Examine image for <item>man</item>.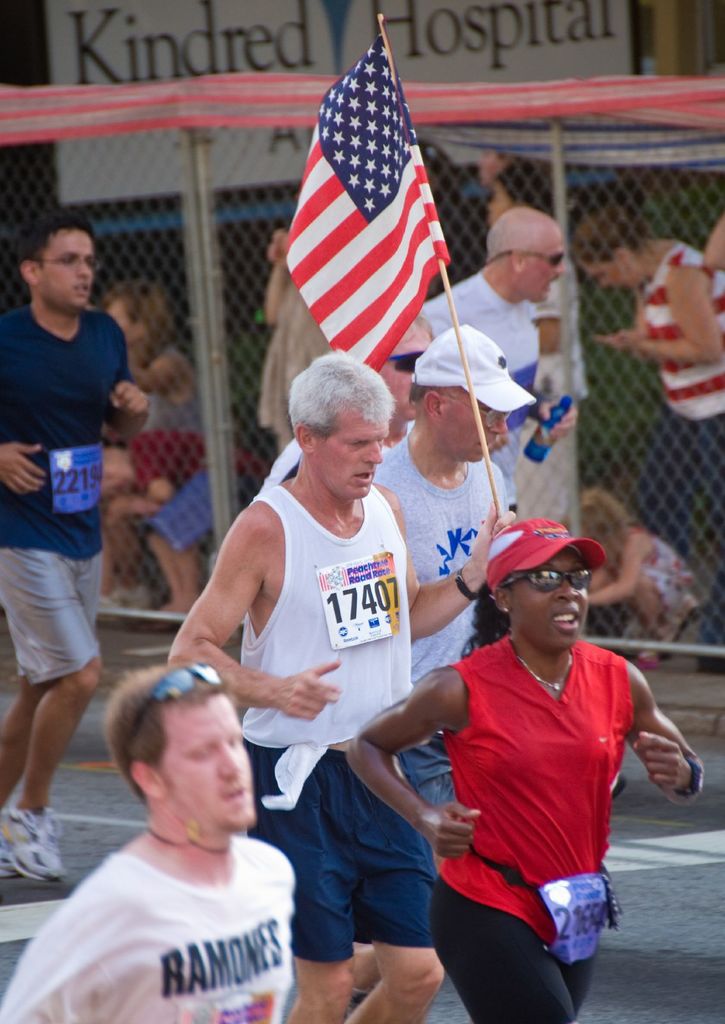
Examination result: [170,351,517,1023].
